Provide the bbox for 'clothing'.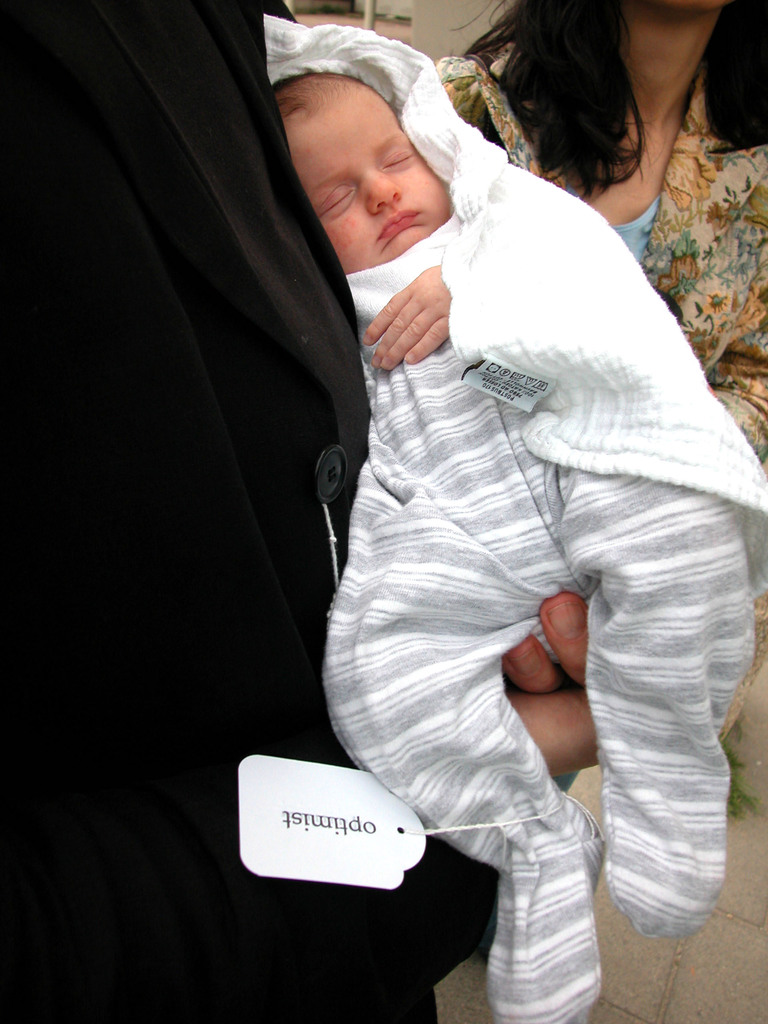
248:12:767:1021.
